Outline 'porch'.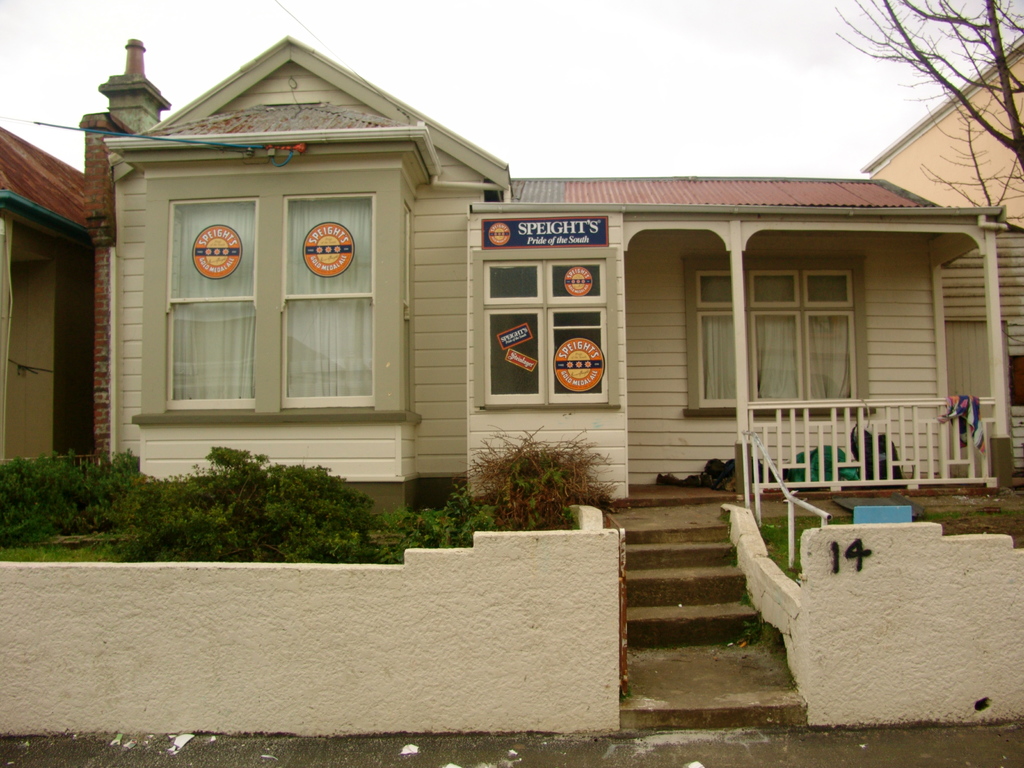
Outline: (605, 389, 986, 714).
